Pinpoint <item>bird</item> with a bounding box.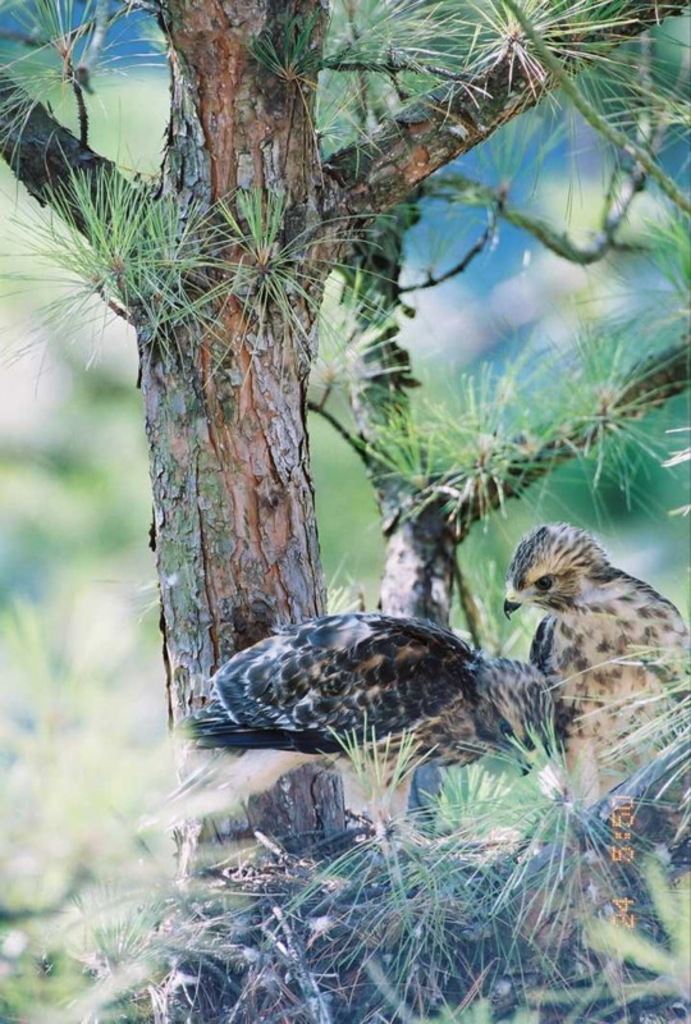
pyautogui.locateOnScreen(493, 513, 690, 817).
